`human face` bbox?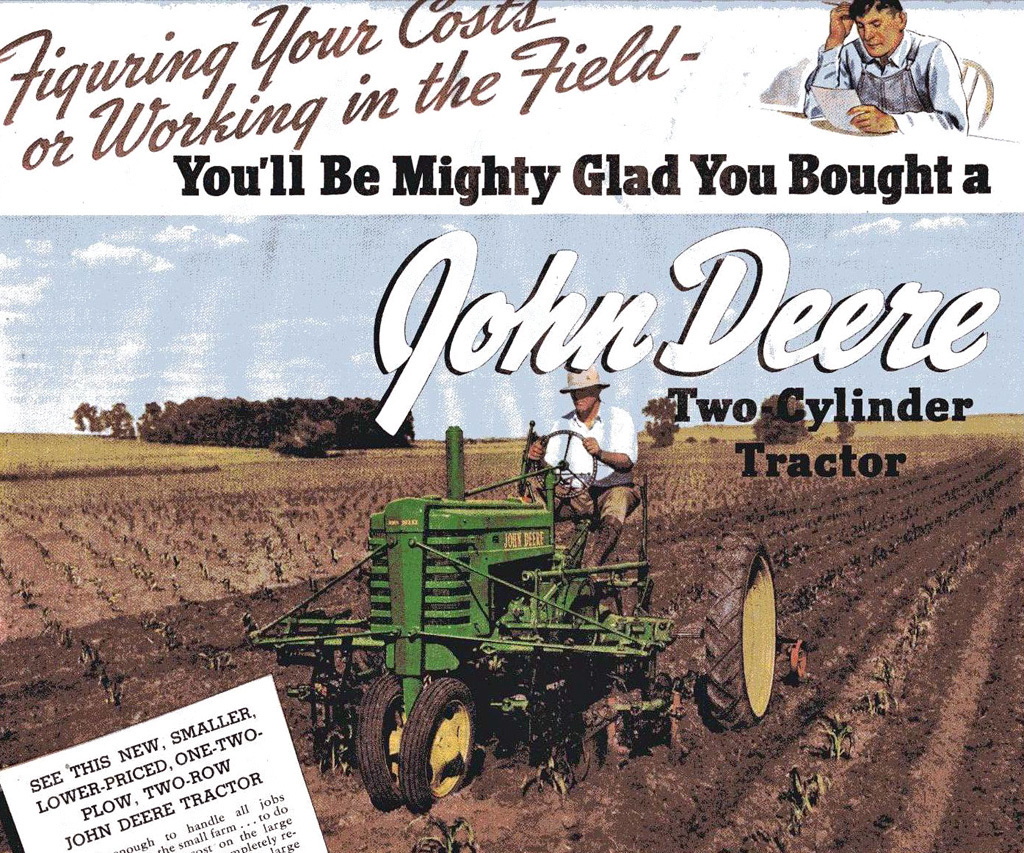
locate(568, 386, 601, 416)
